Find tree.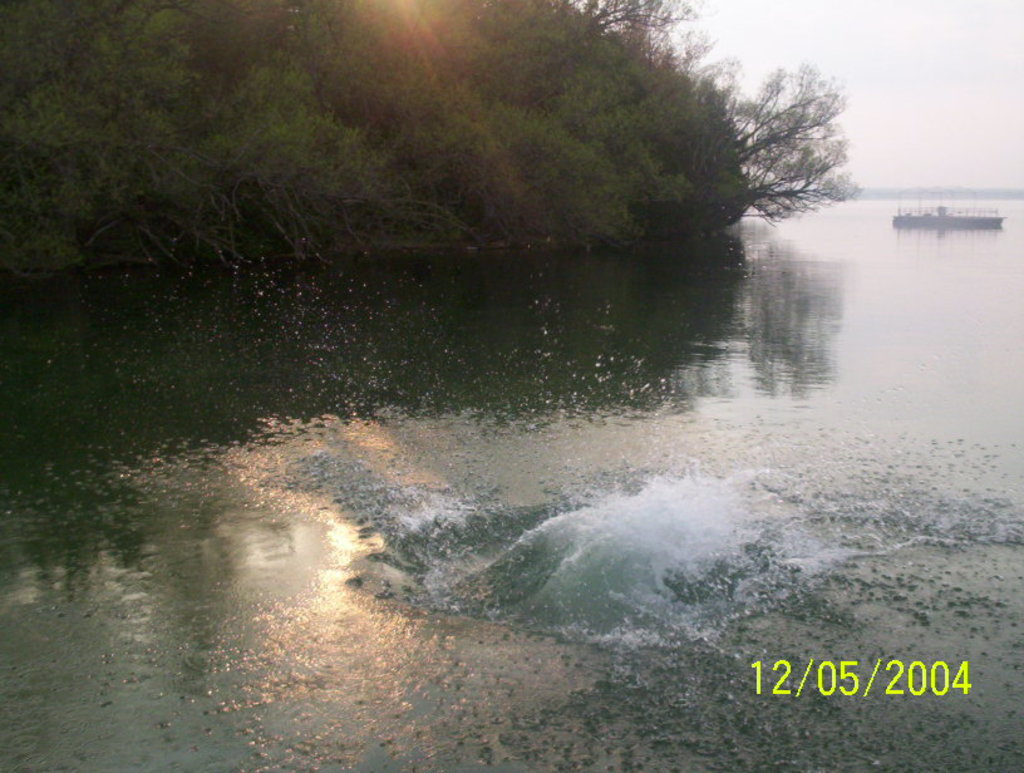
locate(709, 55, 858, 266).
